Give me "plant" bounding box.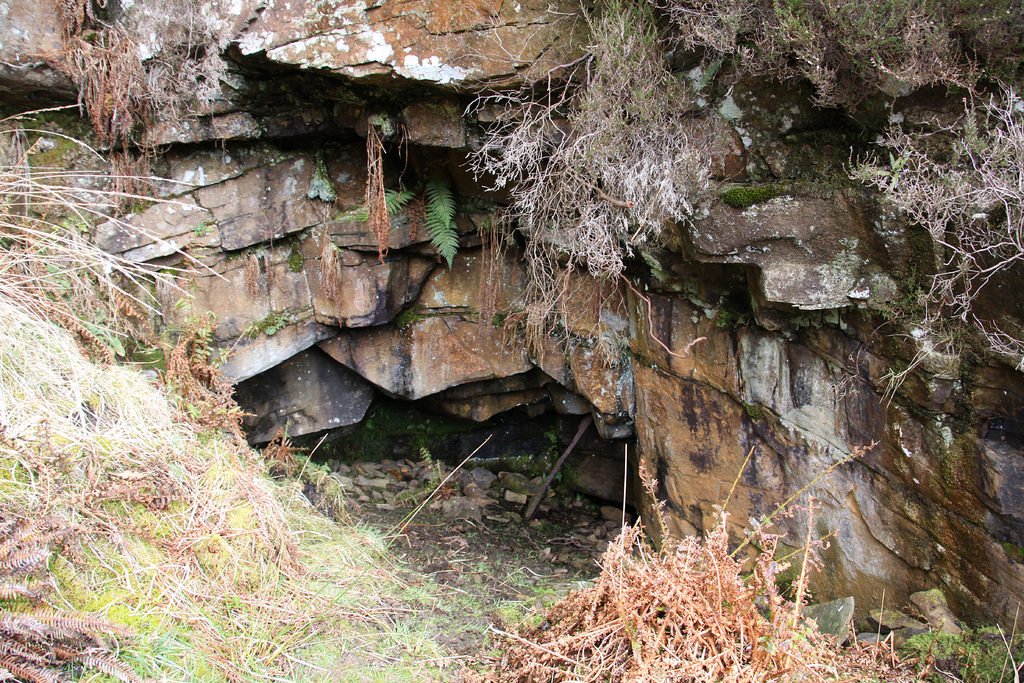
locate(840, 92, 1023, 436).
